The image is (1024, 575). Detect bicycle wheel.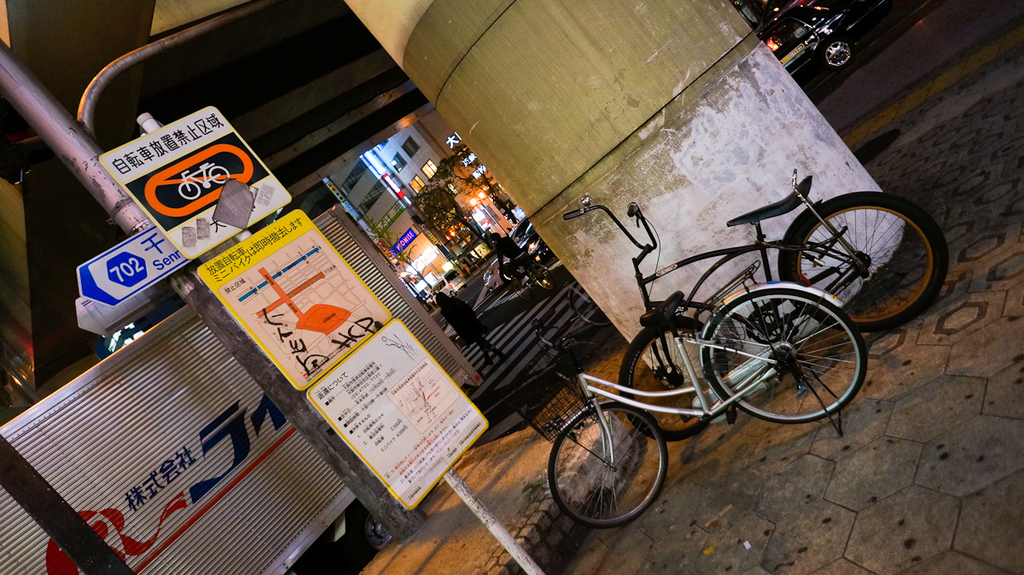
Detection: l=510, t=277, r=530, b=299.
